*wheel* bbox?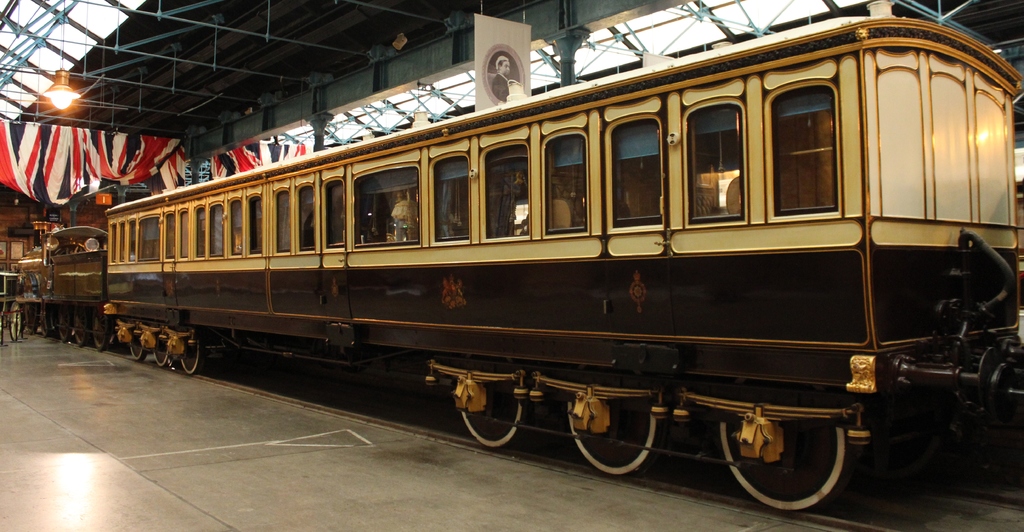
detection(56, 306, 72, 342)
